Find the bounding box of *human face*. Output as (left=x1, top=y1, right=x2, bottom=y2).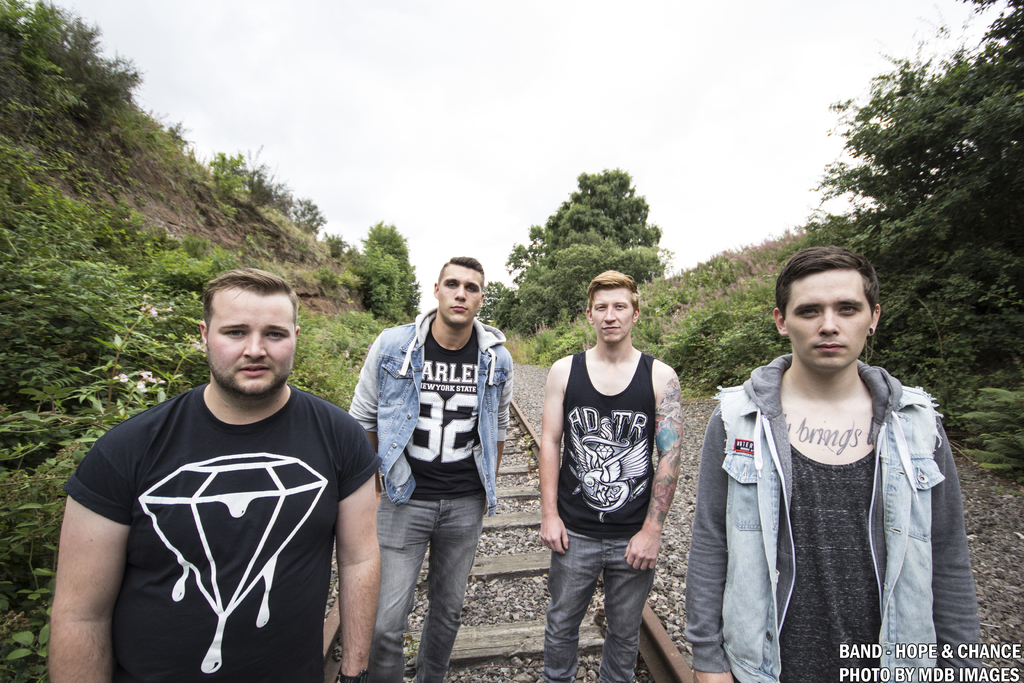
(left=209, top=286, right=298, bottom=398).
